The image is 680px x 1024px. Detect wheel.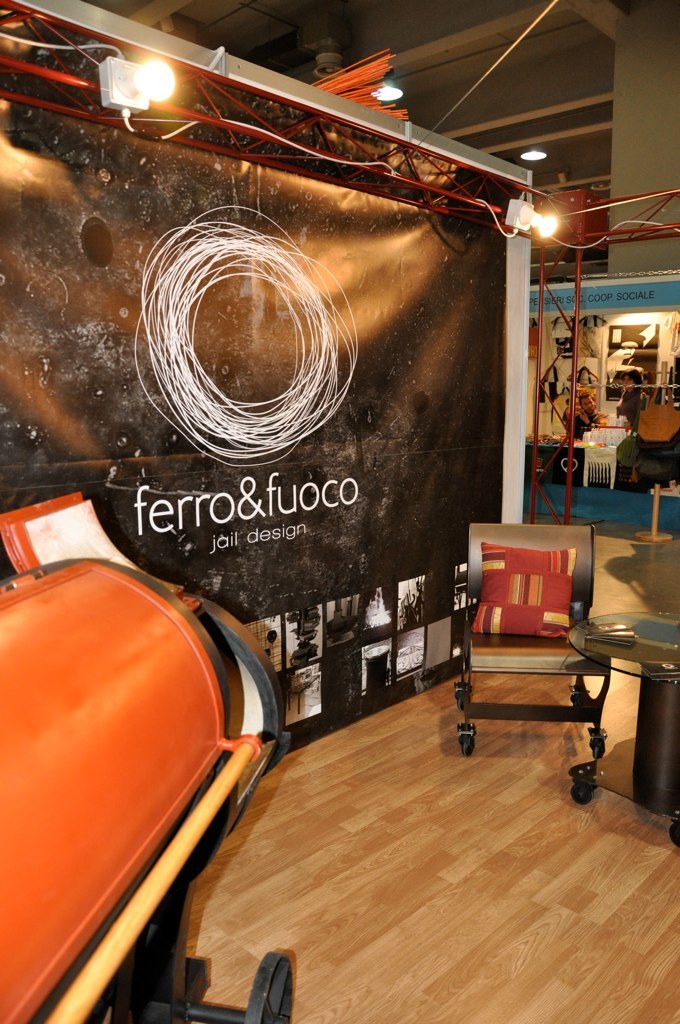
Detection: (460,741,471,757).
